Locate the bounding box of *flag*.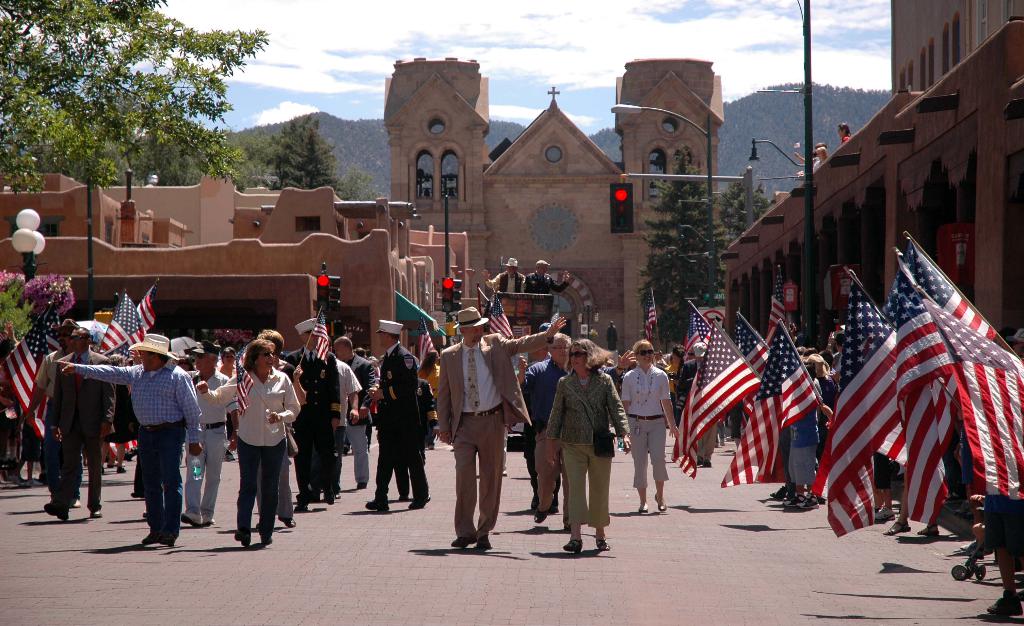
Bounding box: BBox(863, 236, 1000, 526).
